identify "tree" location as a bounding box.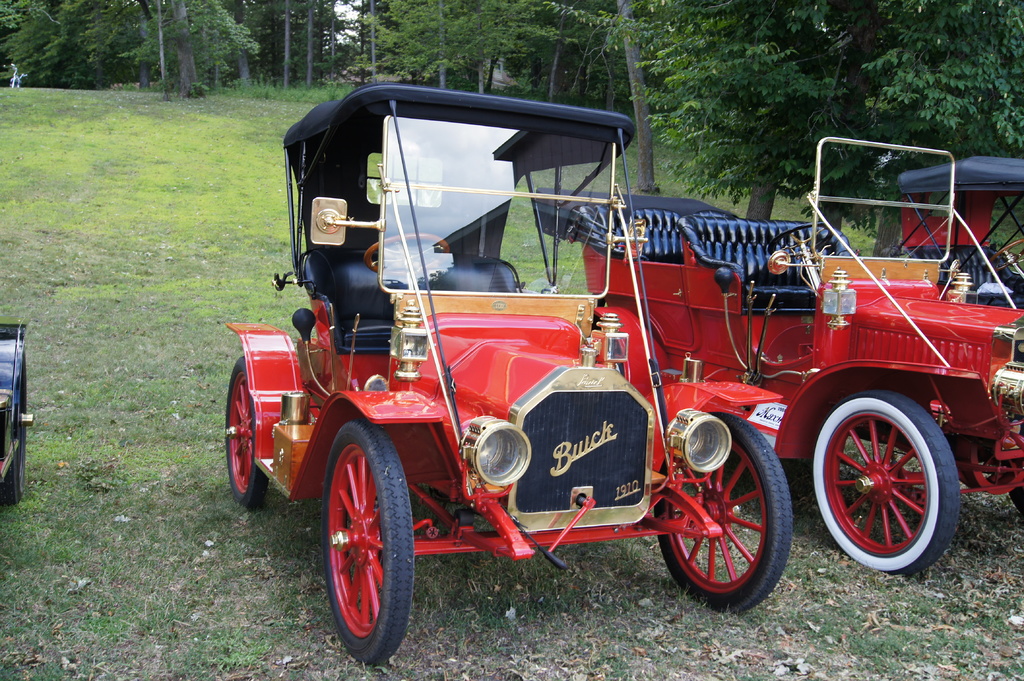
left=168, top=0, right=290, bottom=92.
